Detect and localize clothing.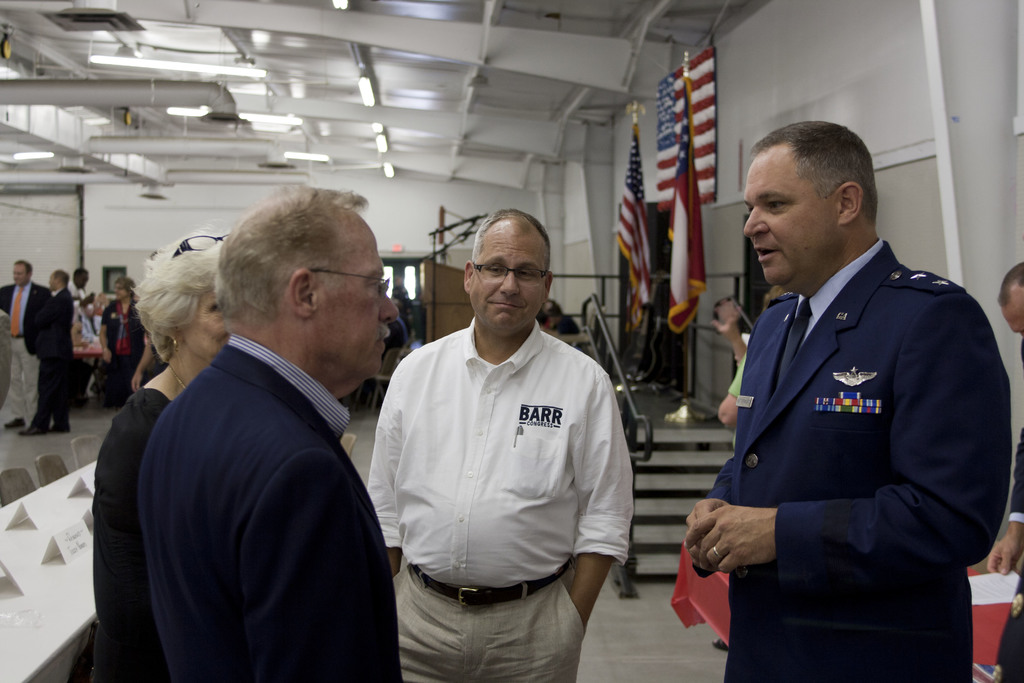
Localized at box(102, 284, 144, 378).
